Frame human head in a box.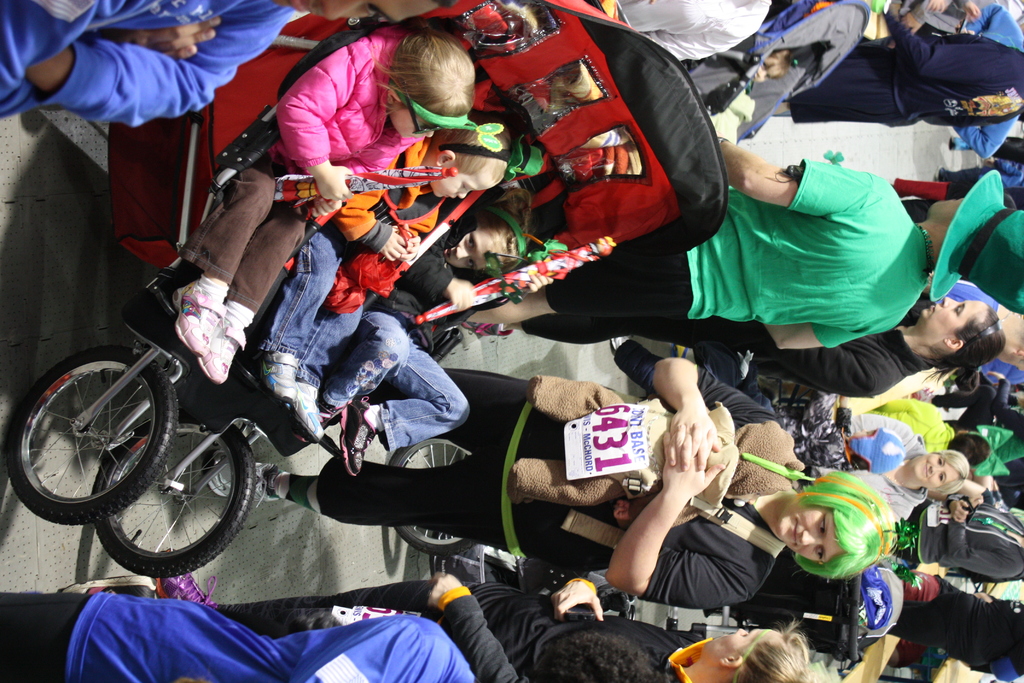
700,629,805,682.
